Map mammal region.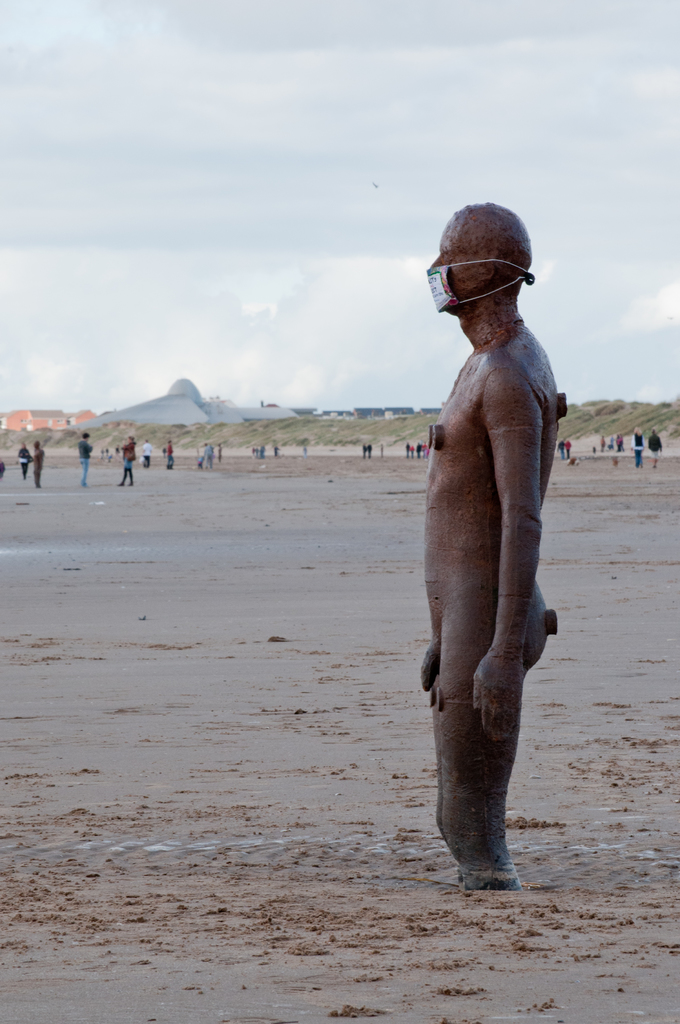
Mapped to box(165, 439, 177, 467).
